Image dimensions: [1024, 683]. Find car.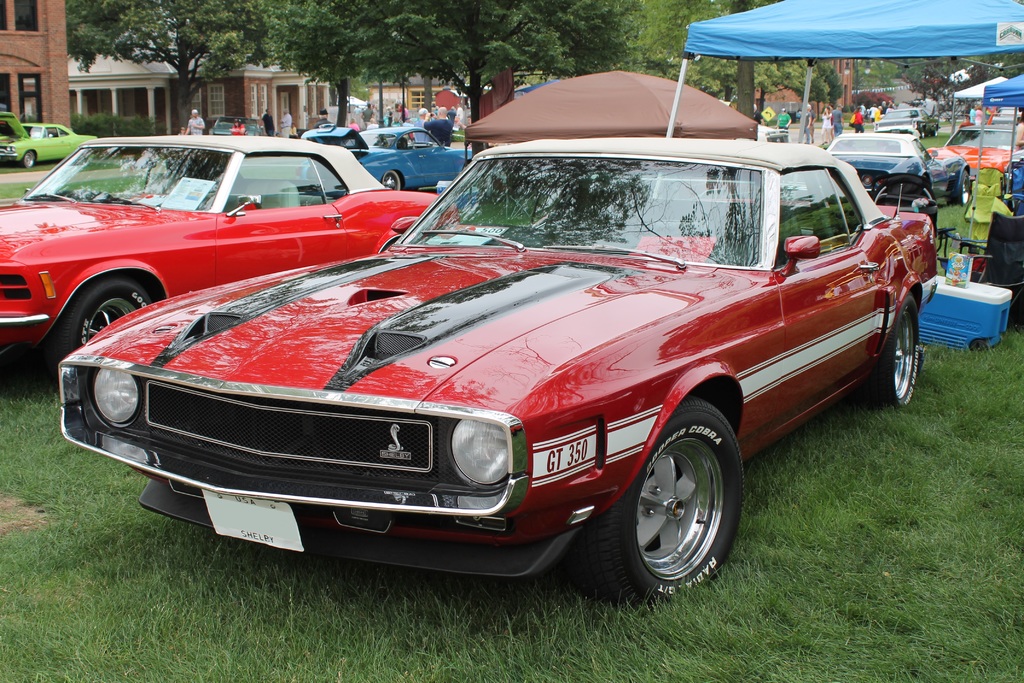
(304,129,471,199).
